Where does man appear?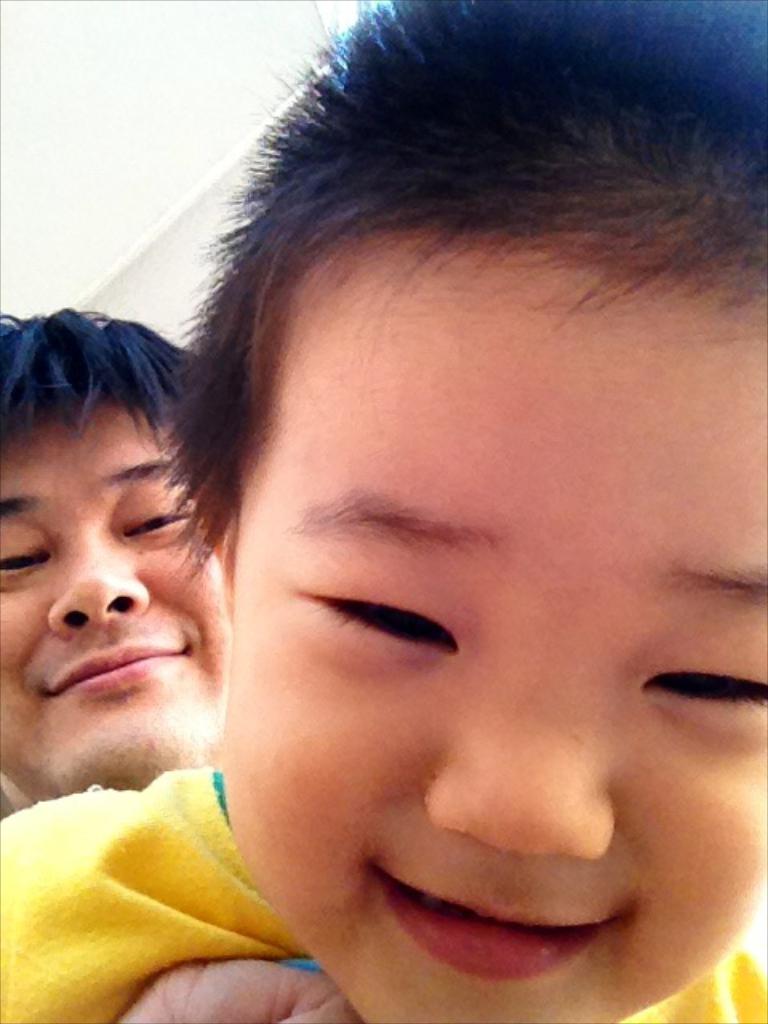
Appears at <region>0, 309, 232, 808</region>.
